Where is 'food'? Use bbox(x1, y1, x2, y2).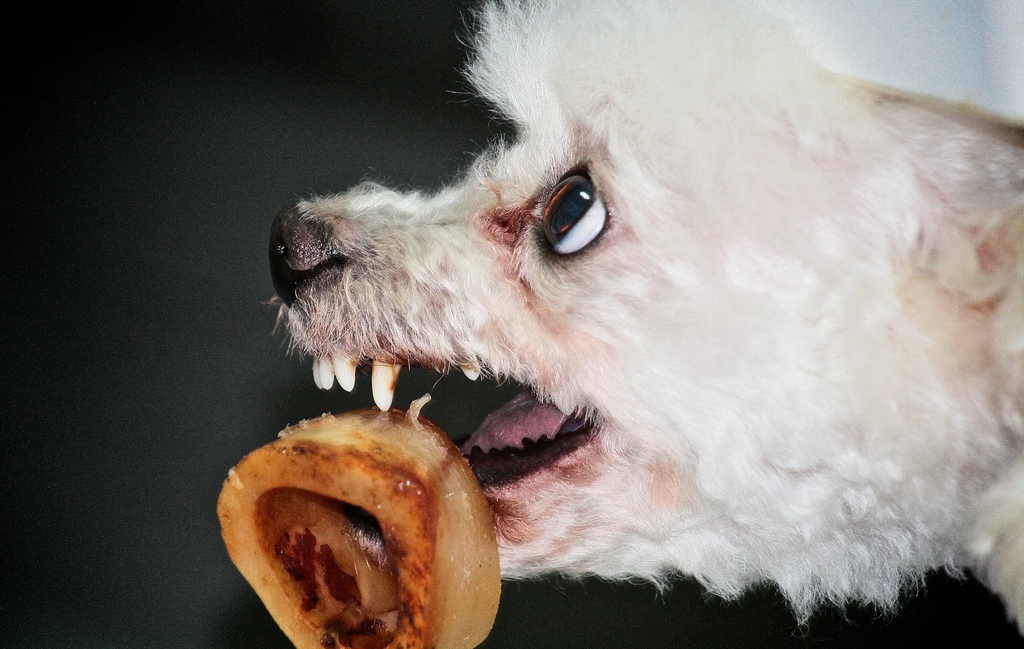
bbox(225, 392, 520, 637).
